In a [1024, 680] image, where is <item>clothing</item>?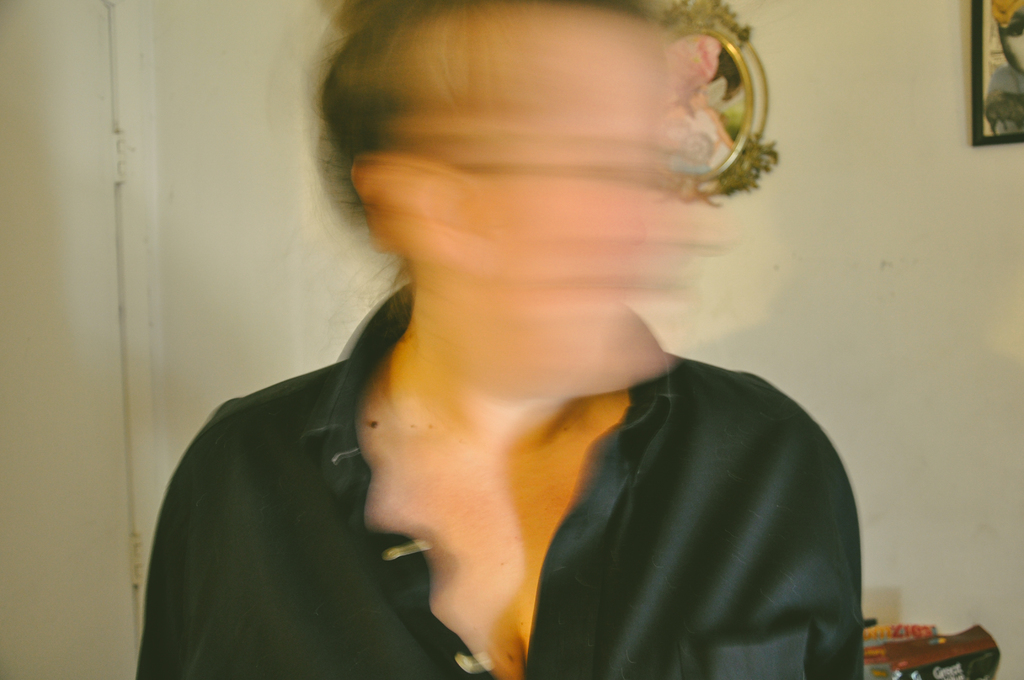
130:281:860:679.
